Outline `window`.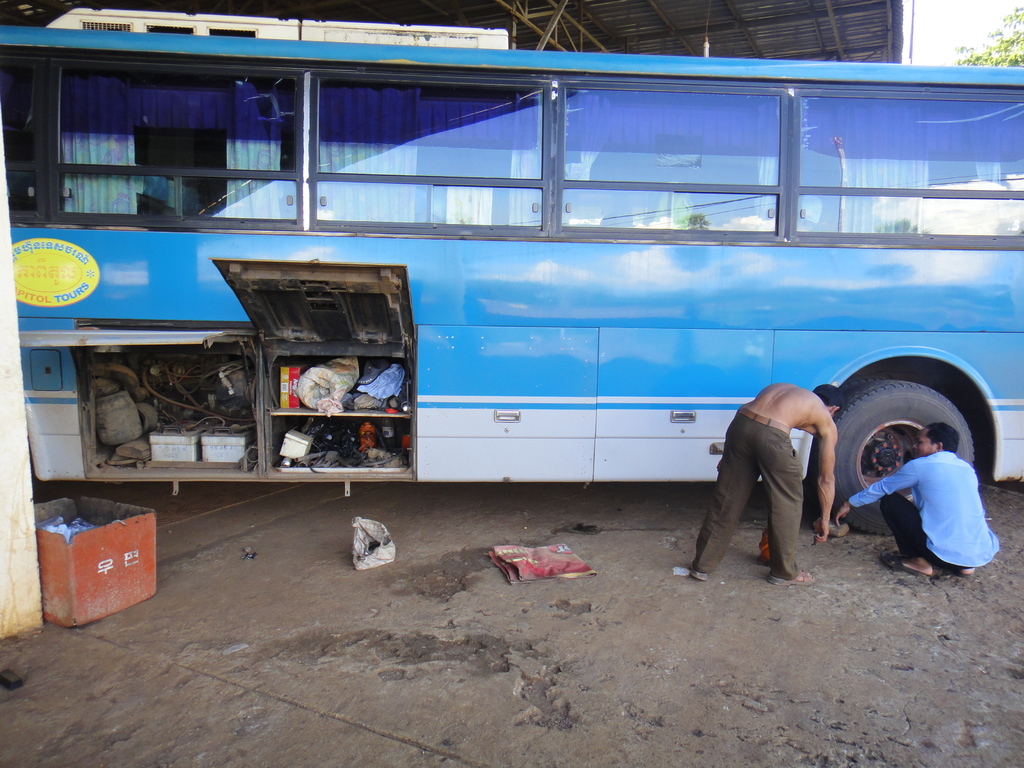
Outline: <region>796, 83, 1022, 244</region>.
